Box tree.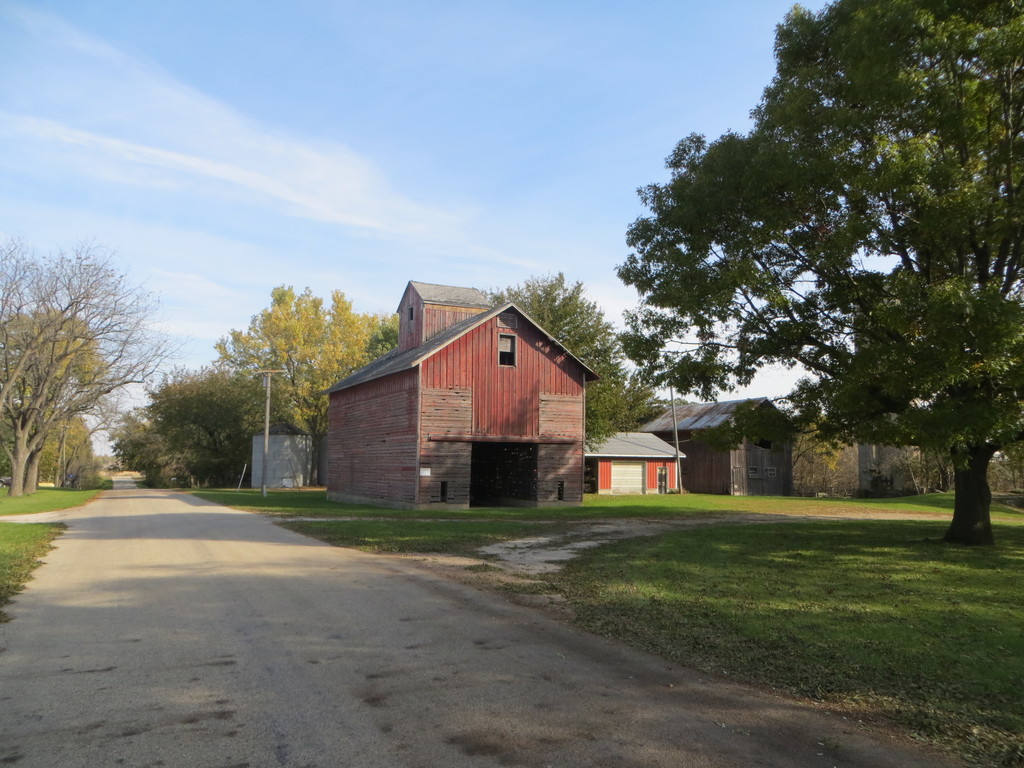
[x1=616, y1=0, x2=1023, y2=542].
